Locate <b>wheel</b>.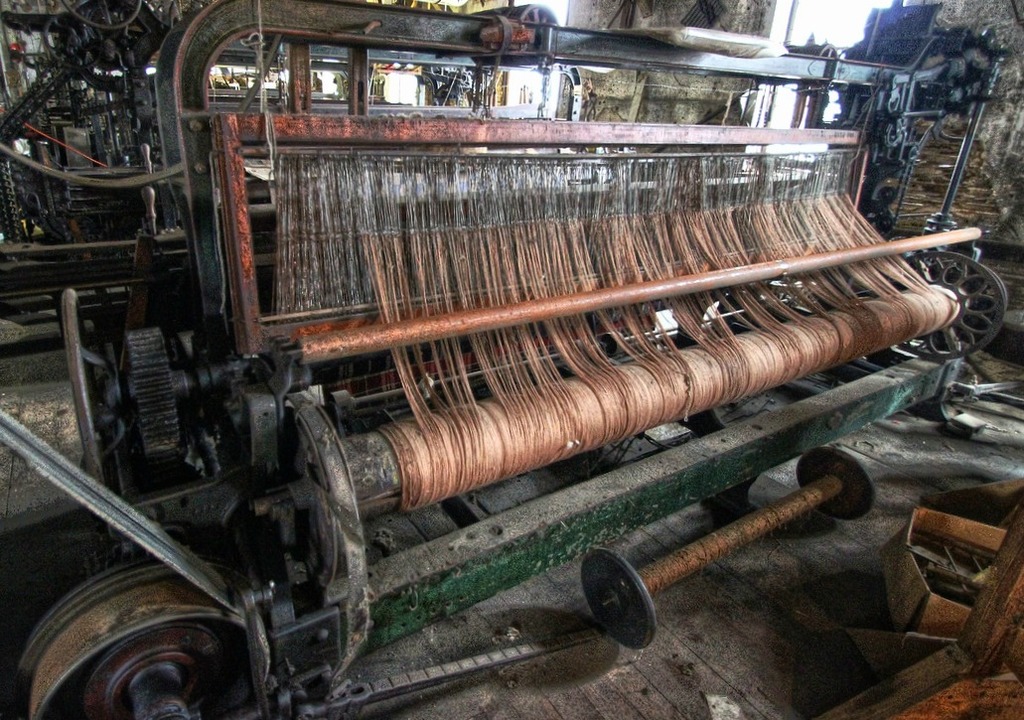
Bounding box: <region>63, 288, 126, 478</region>.
